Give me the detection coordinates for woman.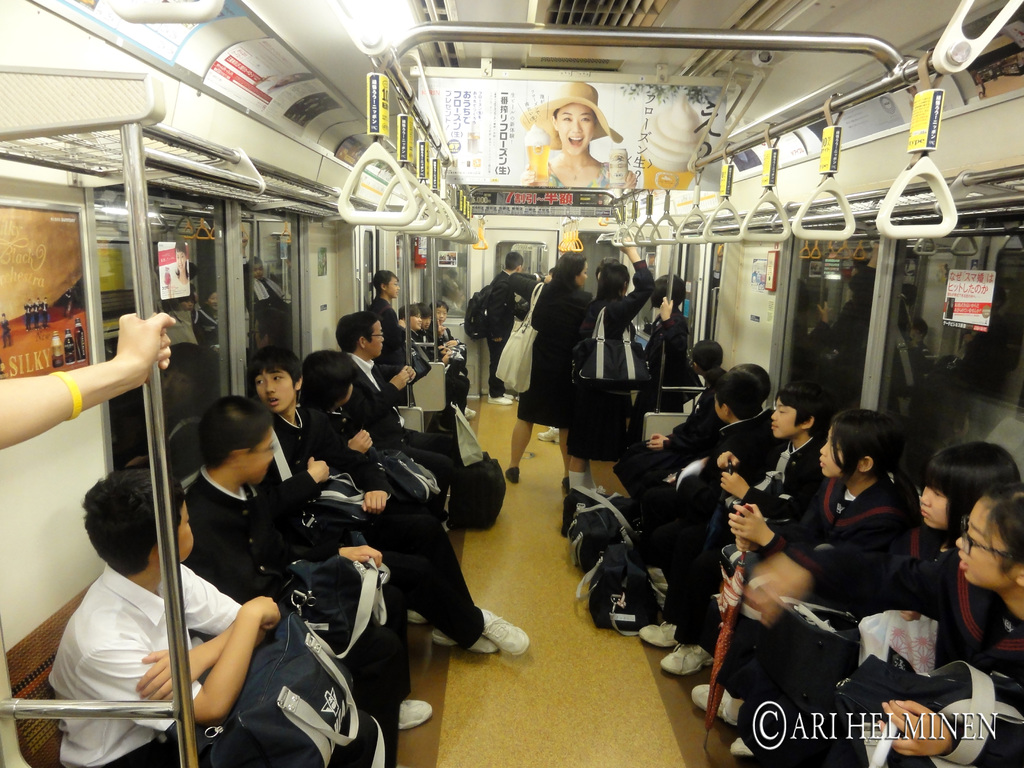
box=[632, 259, 710, 452].
